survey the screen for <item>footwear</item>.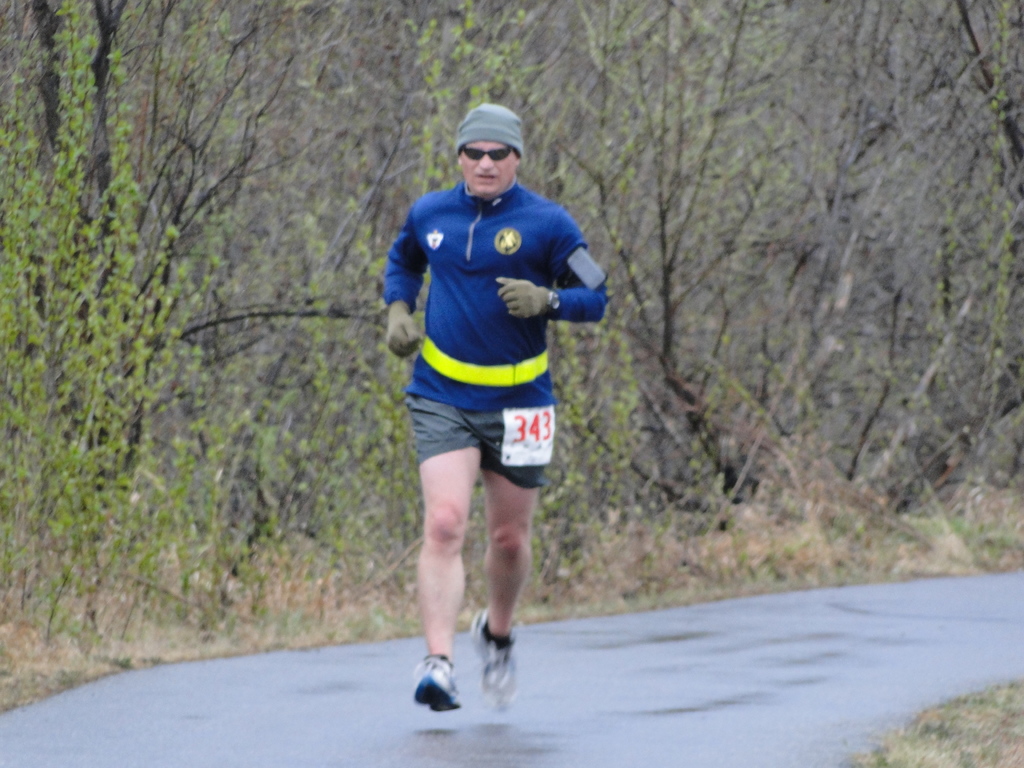
Survey found: 472:609:520:710.
